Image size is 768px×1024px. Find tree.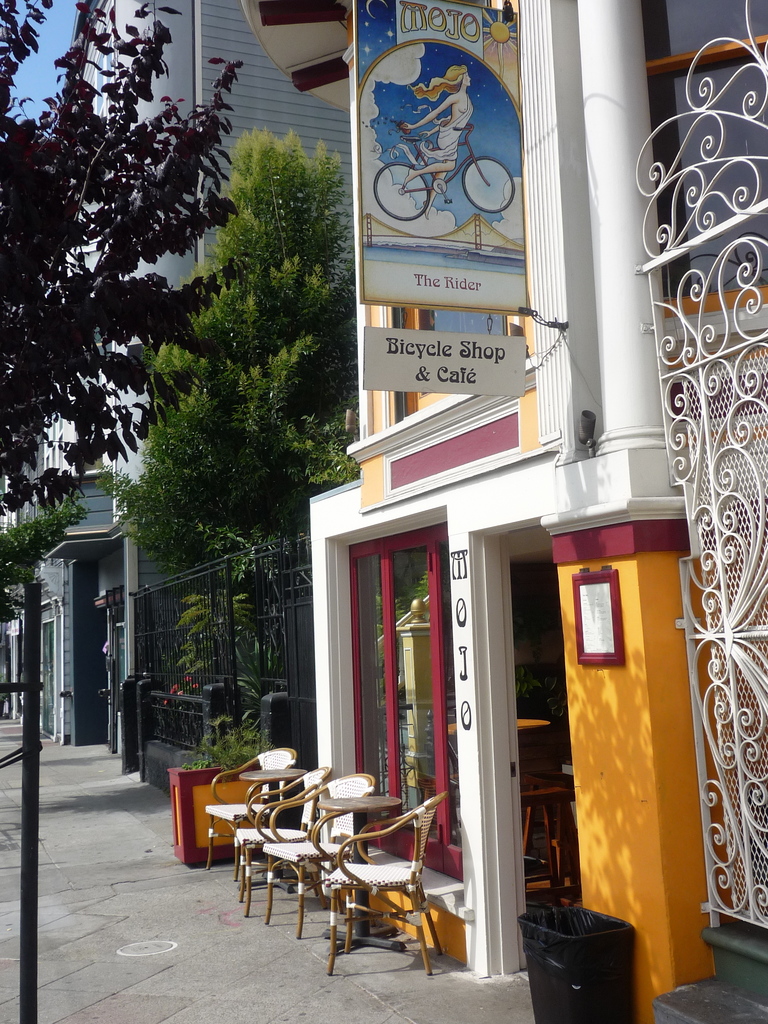
(94, 129, 358, 771).
